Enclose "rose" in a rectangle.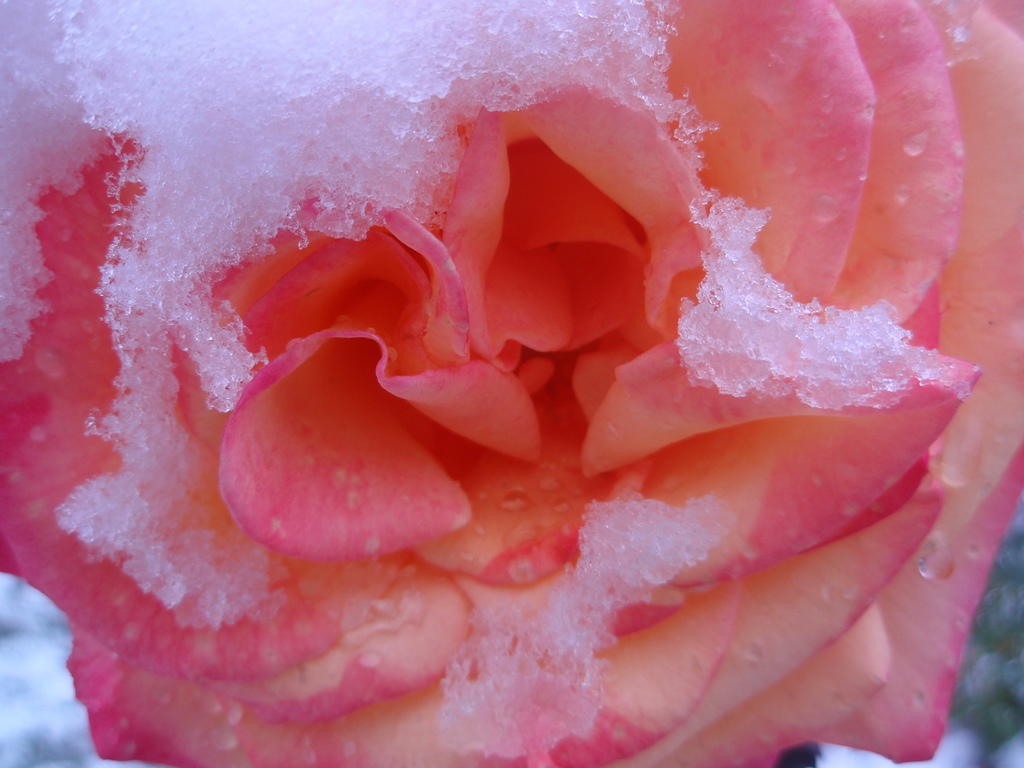
[0, 0, 1023, 767].
